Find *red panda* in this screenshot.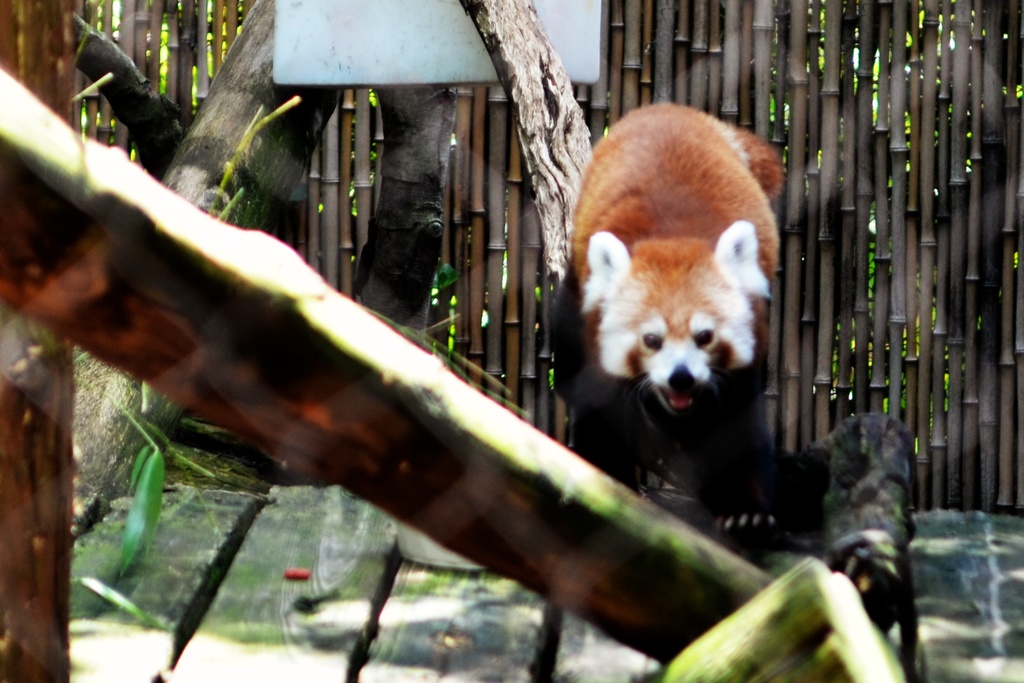
The bounding box for *red panda* is 542 104 832 522.
